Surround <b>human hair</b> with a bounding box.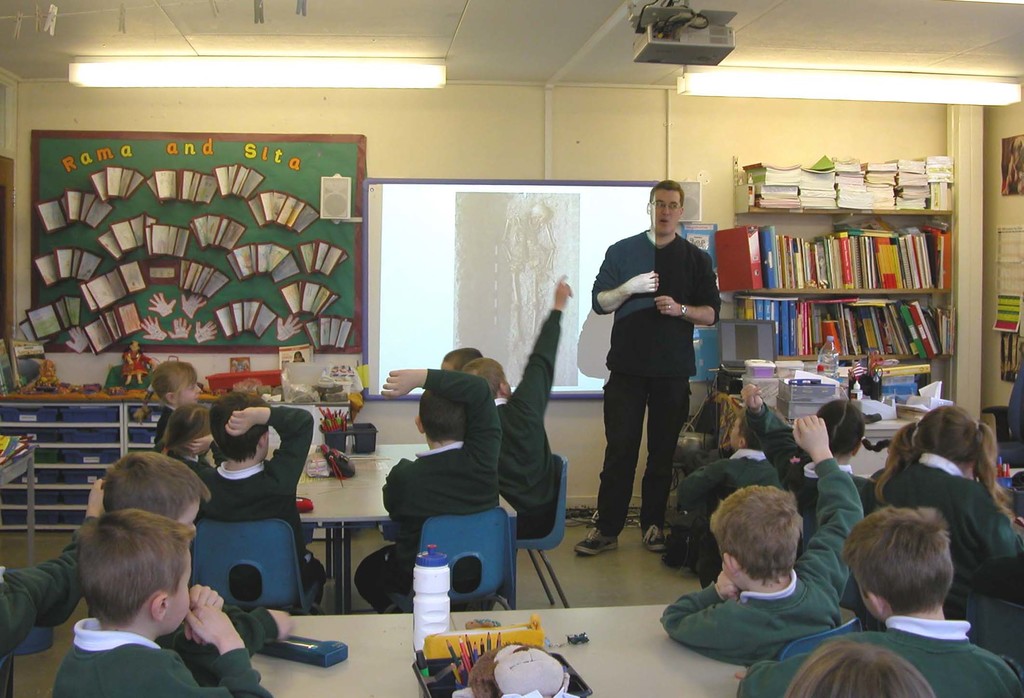
[left=815, top=403, right=888, bottom=457].
